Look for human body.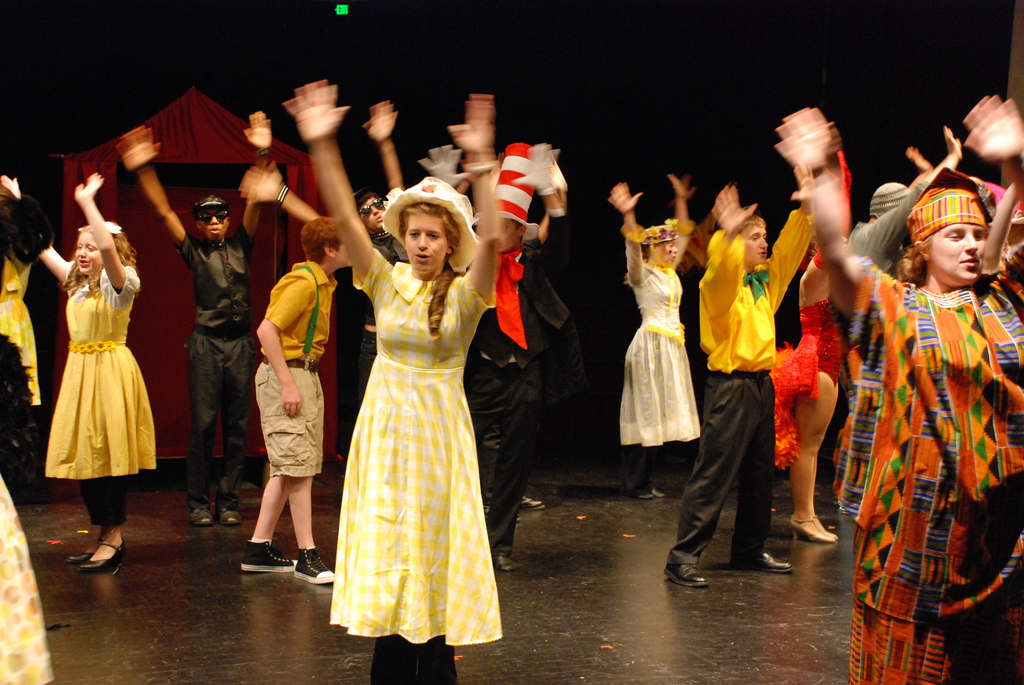
Found: <bbox>607, 187, 700, 497</bbox>.
